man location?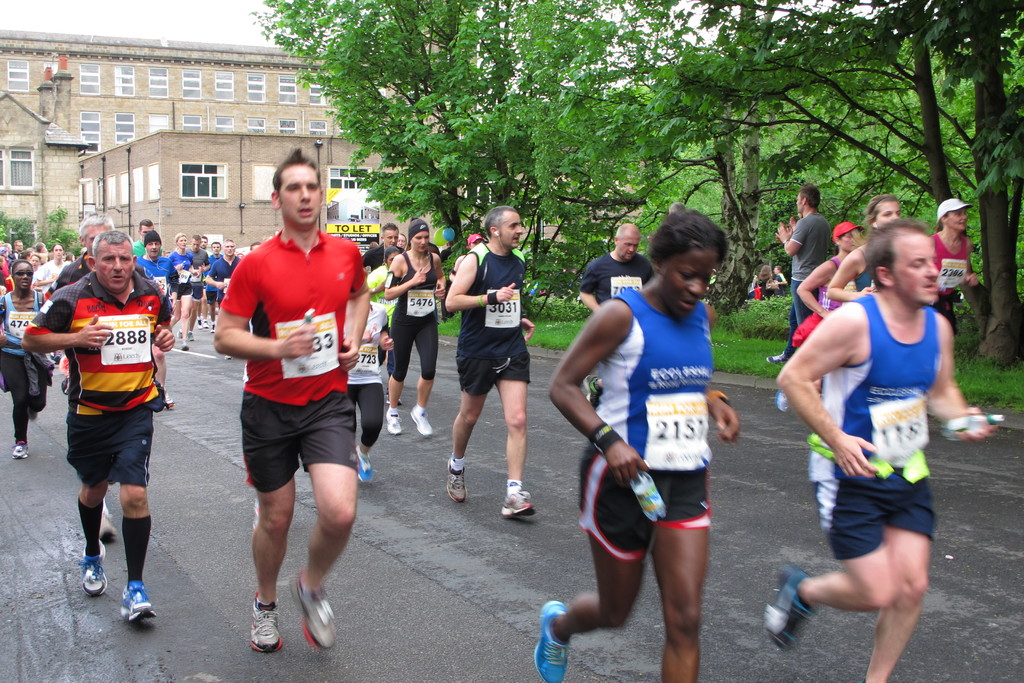
bbox=(204, 242, 225, 332)
